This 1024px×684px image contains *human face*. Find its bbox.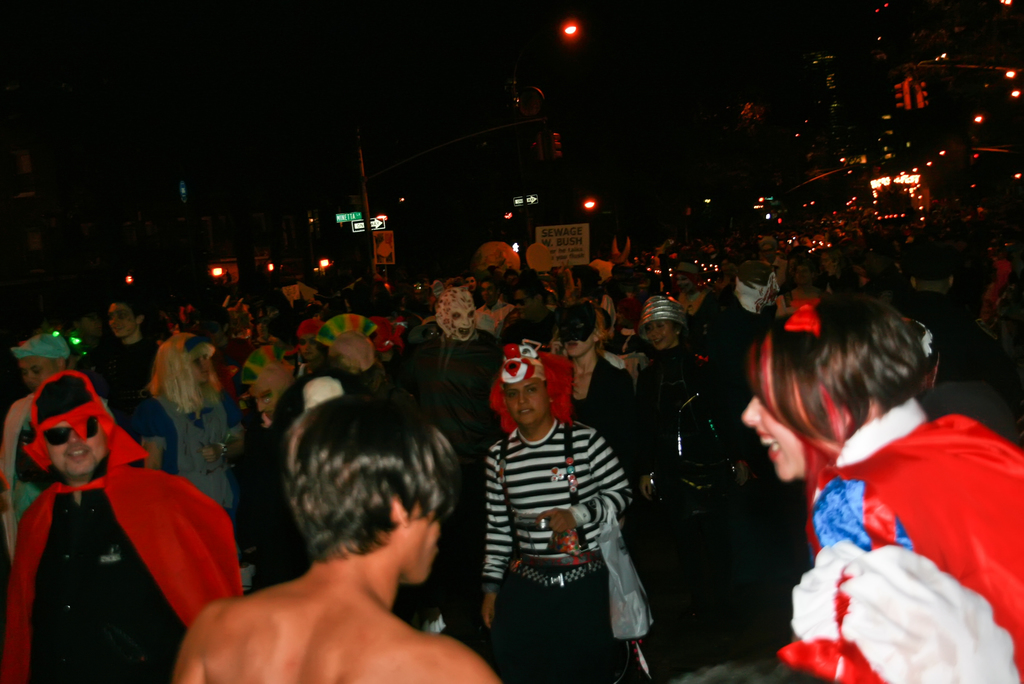
186 355 210 386.
